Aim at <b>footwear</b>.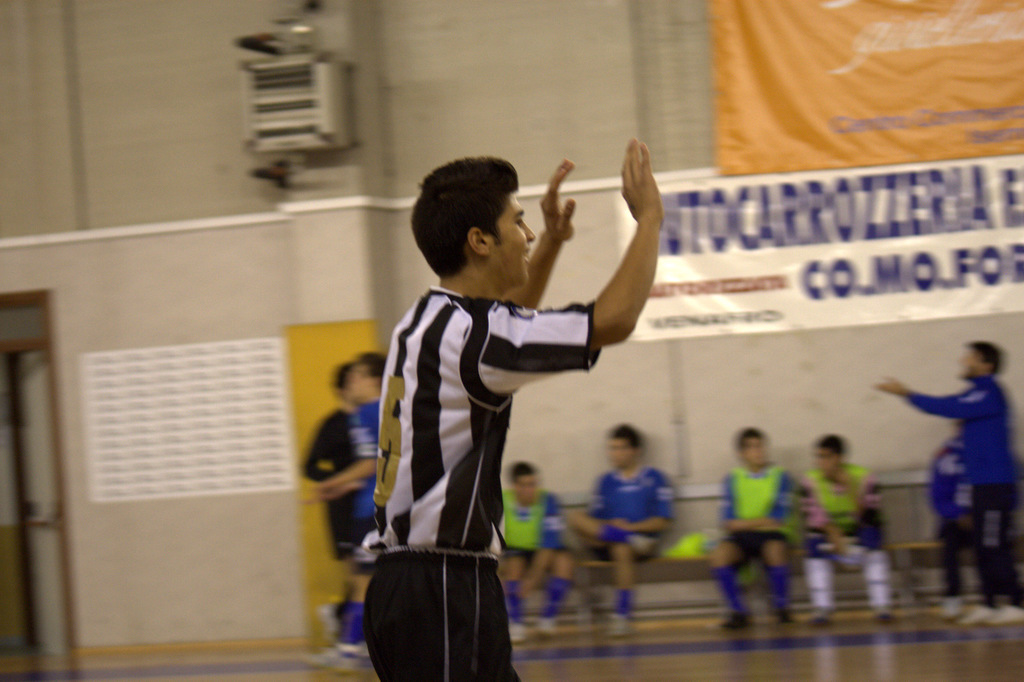
Aimed at 538,619,553,638.
